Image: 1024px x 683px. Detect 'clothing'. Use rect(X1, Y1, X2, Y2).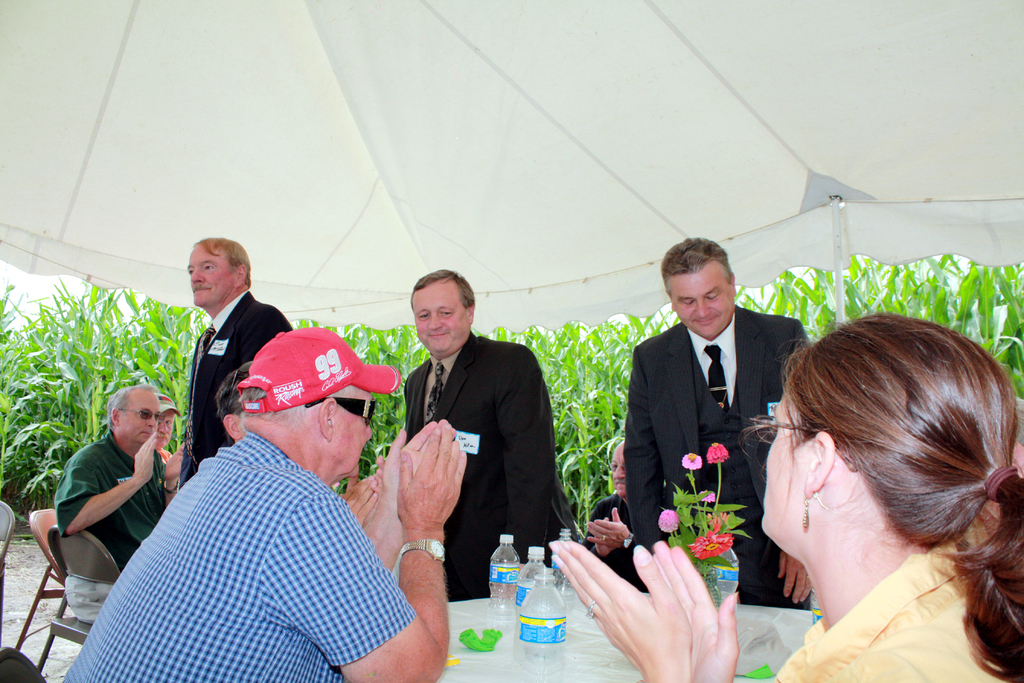
rect(62, 426, 416, 682).
